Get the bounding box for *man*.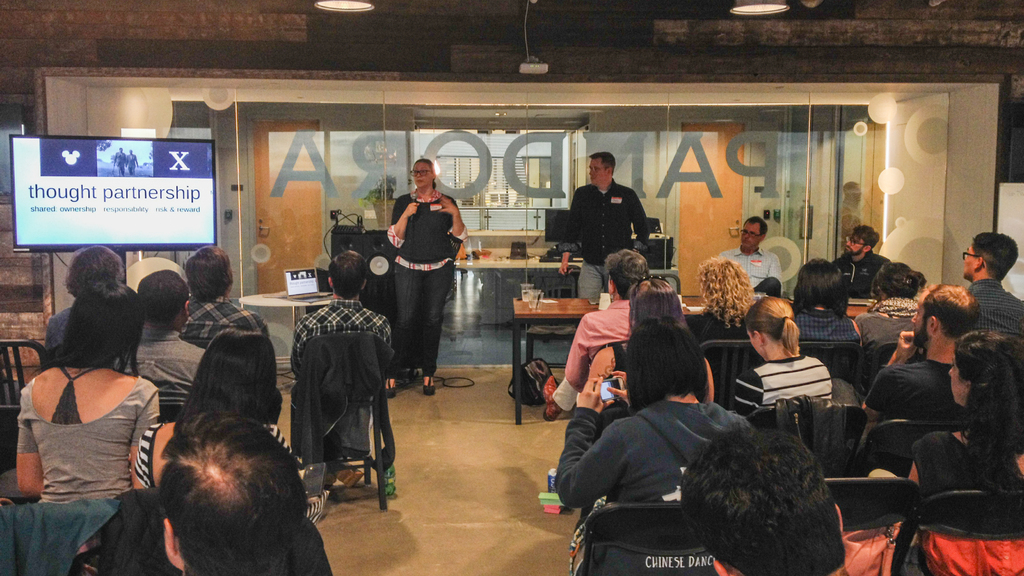
293, 239, 393, 502.
